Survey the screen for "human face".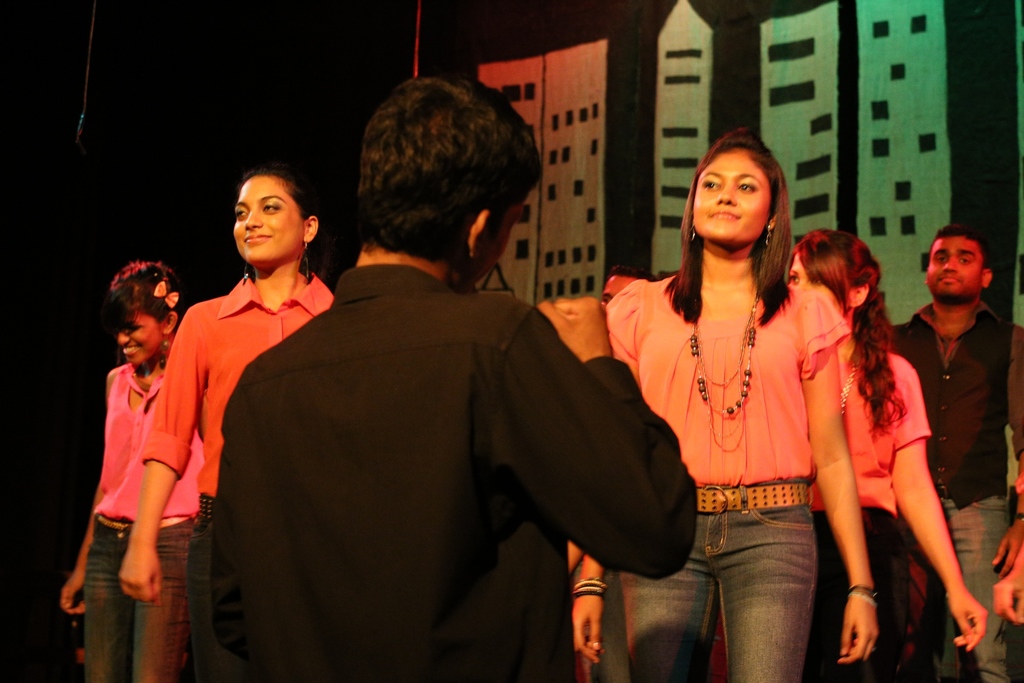
Survey found: locate(791, 249, 854, 310).
